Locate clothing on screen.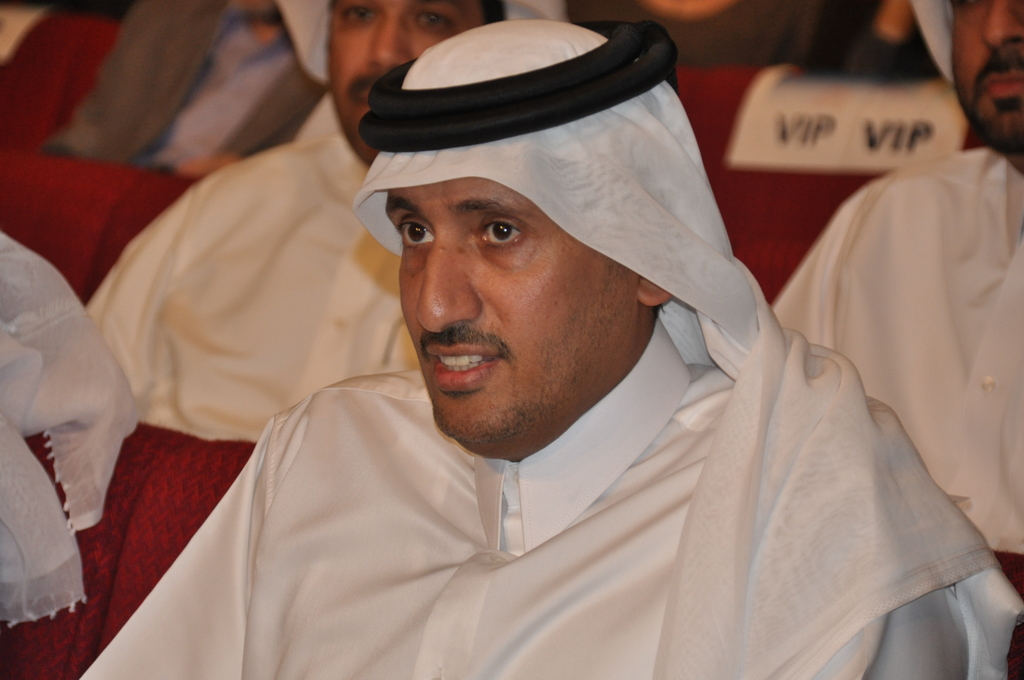
On screen at box(775, 145, 1023, 573).
